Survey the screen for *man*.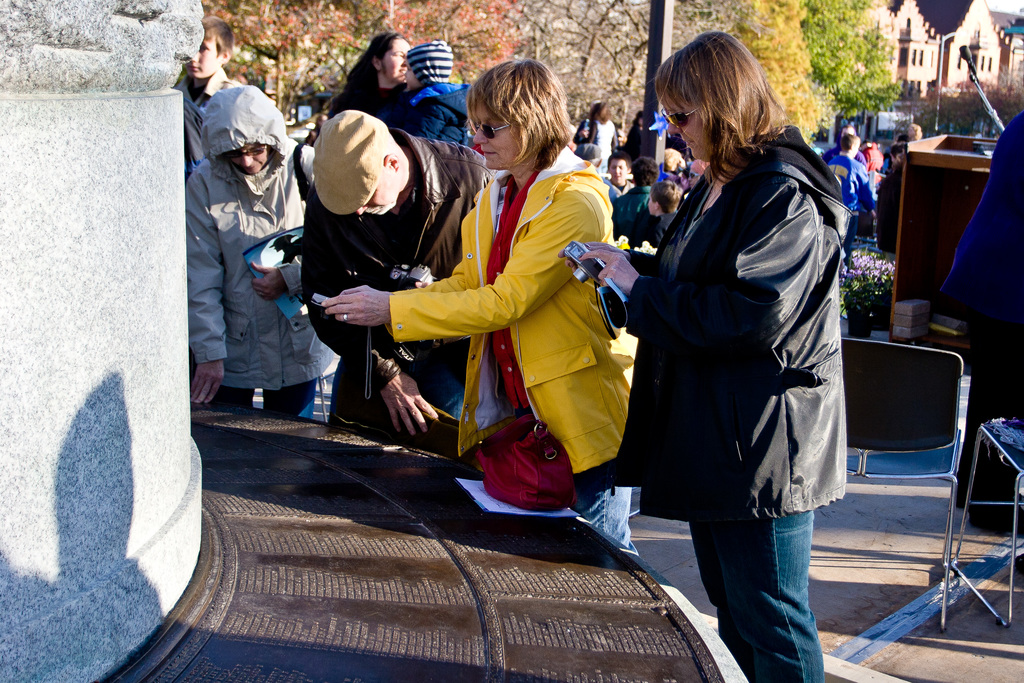
Survey found: x1=301 y1=106 x2=491 y2=437.
